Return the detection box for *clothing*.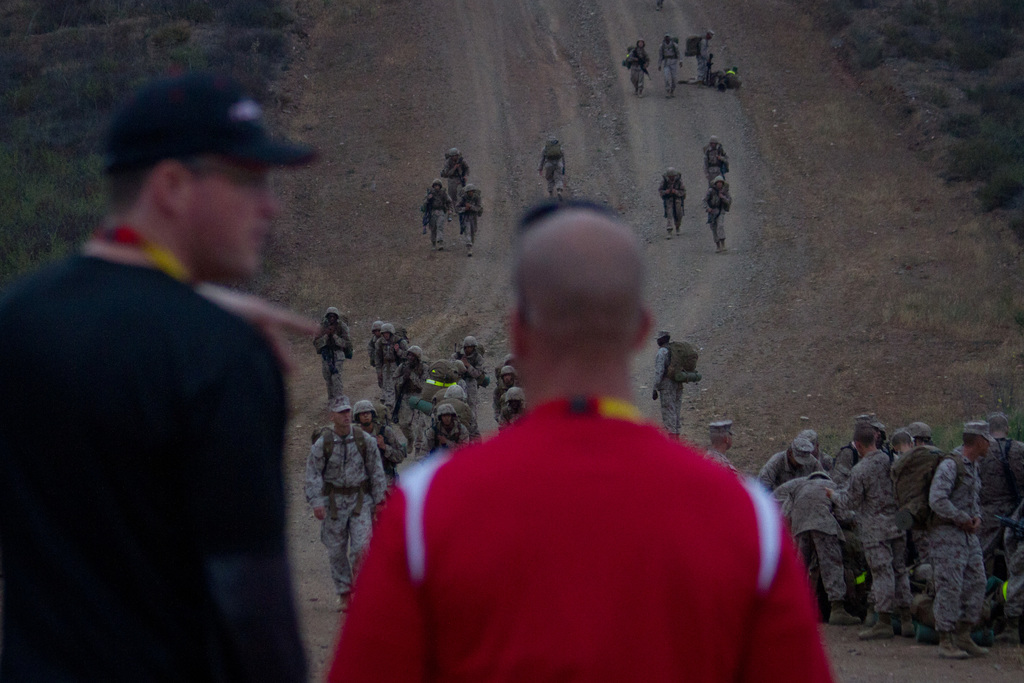
bbox(385, 336, 413, 388).
